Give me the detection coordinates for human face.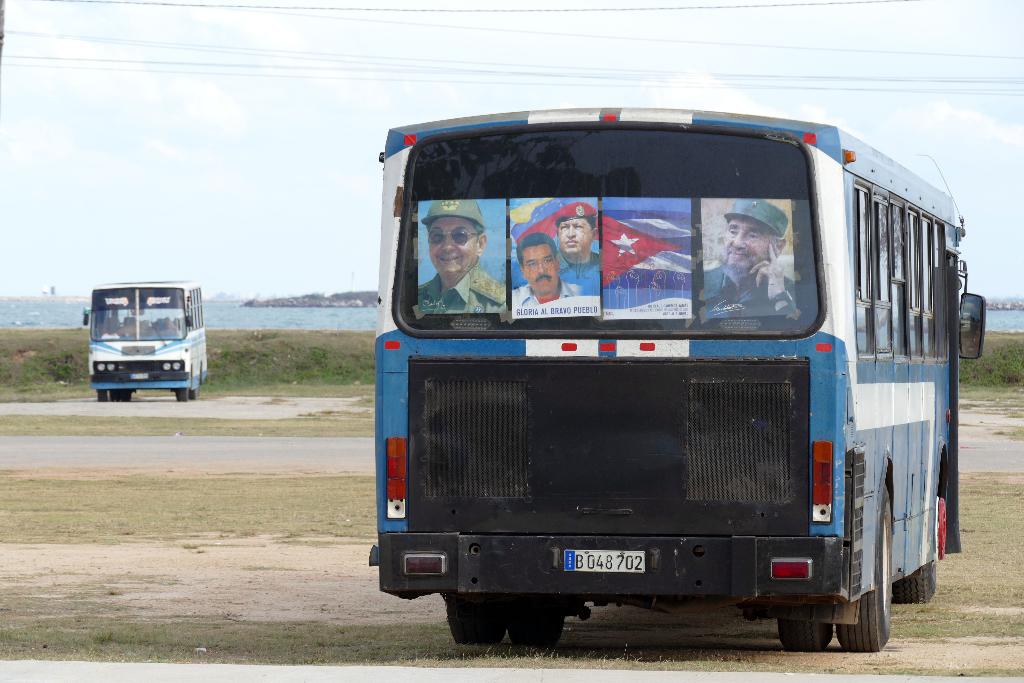
<bbox>522, 248, 556, 295</bbox>.
